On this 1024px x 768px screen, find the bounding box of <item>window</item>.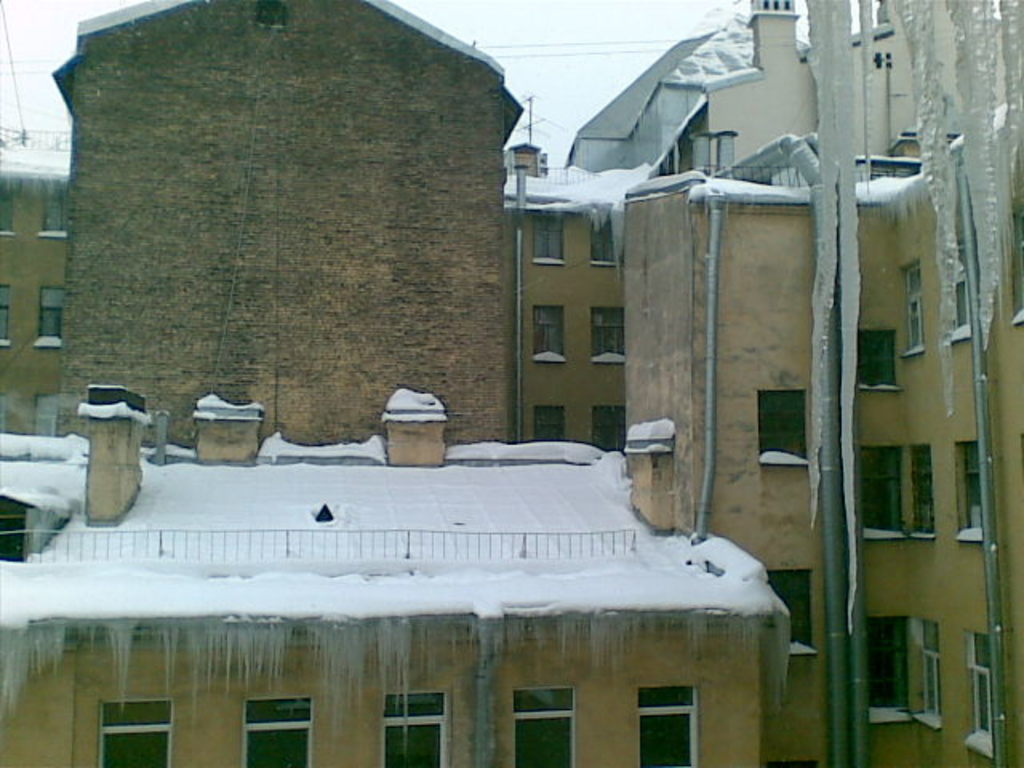
Bounding box: x1=965 y1=632 x2=997 y2=742.
